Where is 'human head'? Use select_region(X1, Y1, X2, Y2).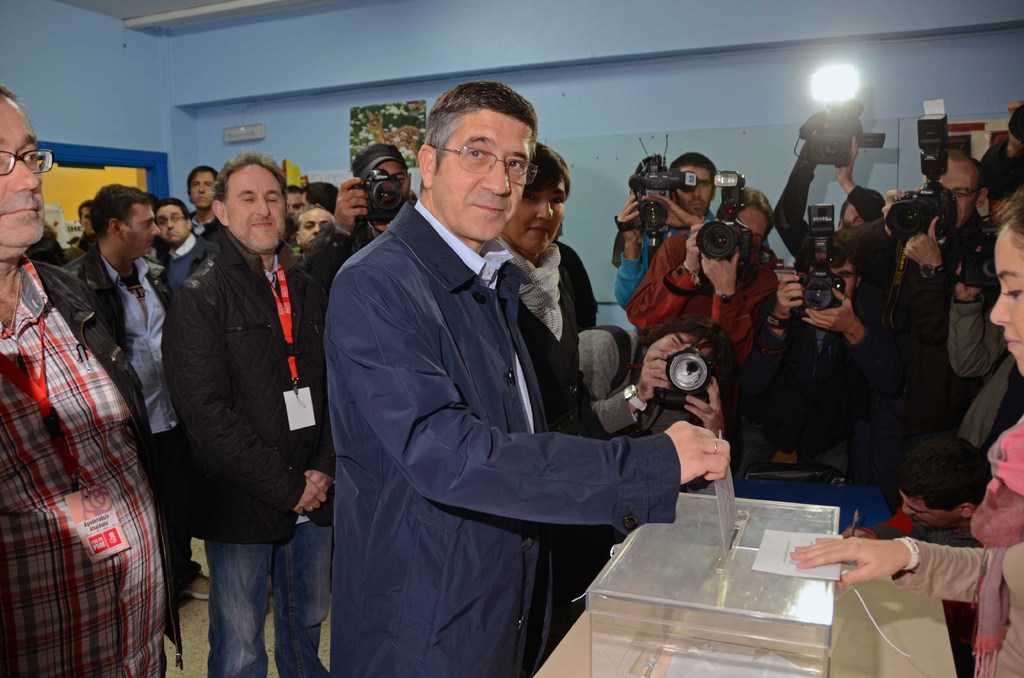
select_region(793, 238, 861, 297).
